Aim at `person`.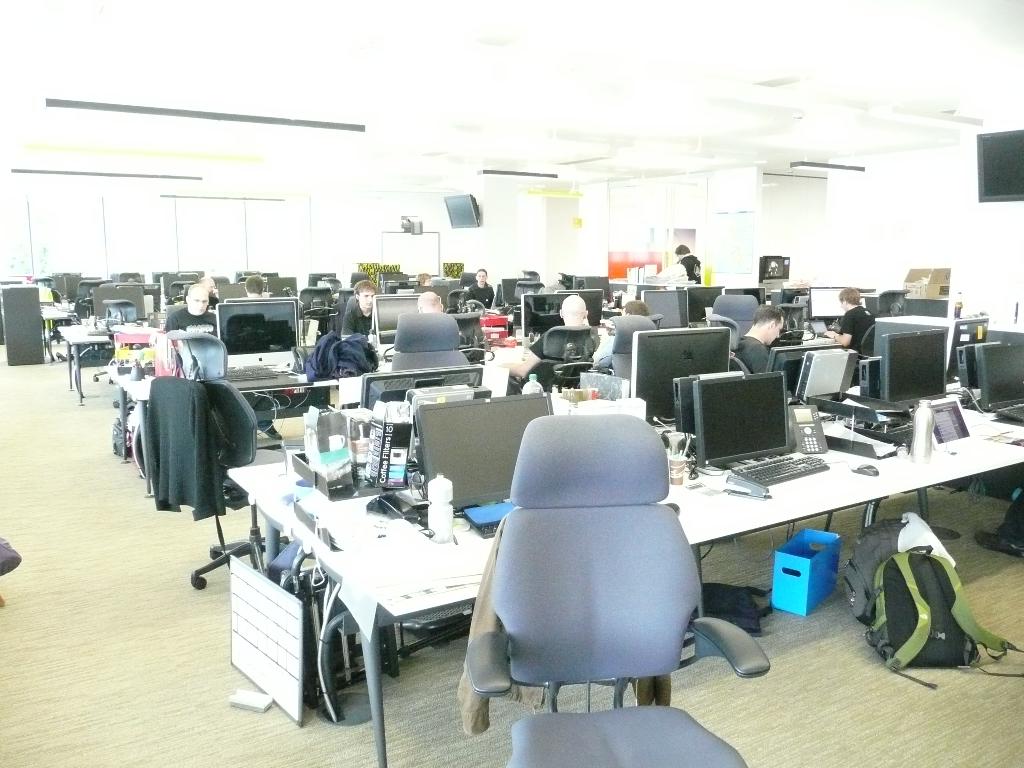
Aimed at detection(337, 278, 376, 344).
